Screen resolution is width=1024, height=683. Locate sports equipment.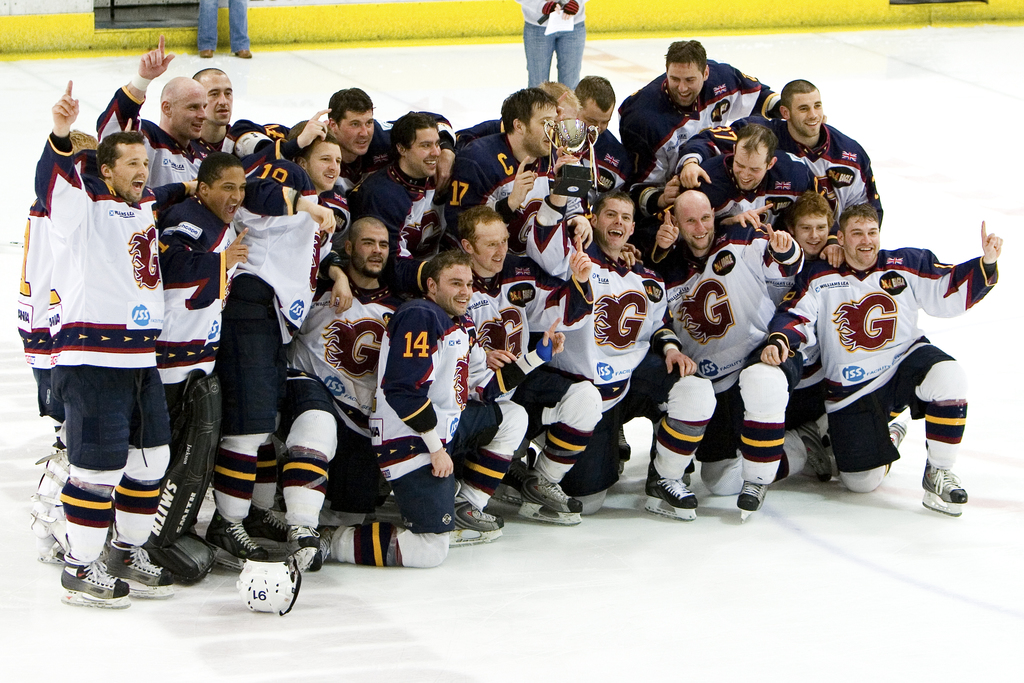
l=733, t=475, r=772, b=525.
